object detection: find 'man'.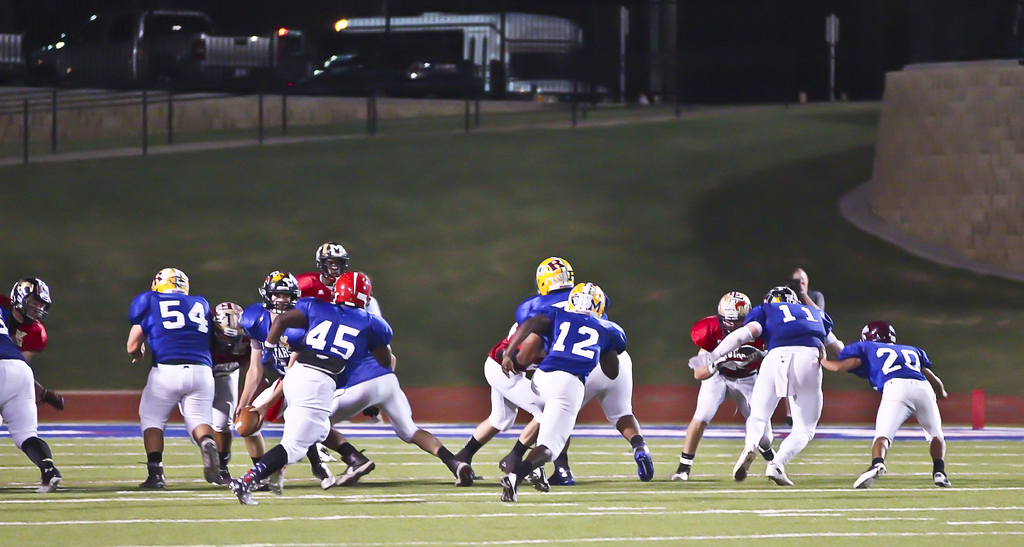
region(0, 275, 49, 364).
